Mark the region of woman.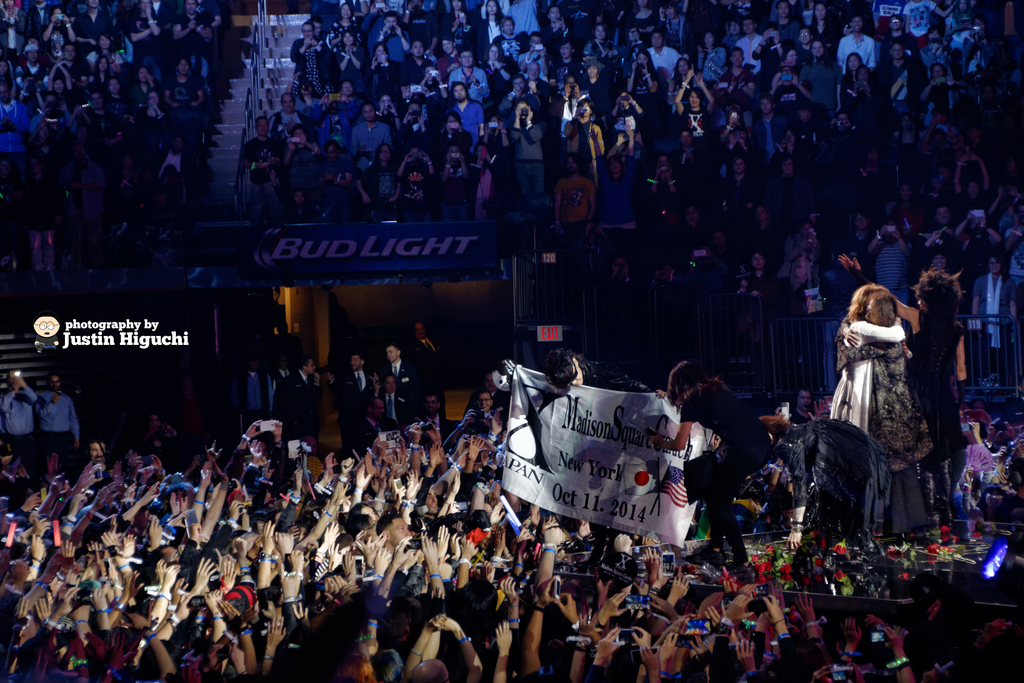
Region: <box>492,16,529,71</box>.
